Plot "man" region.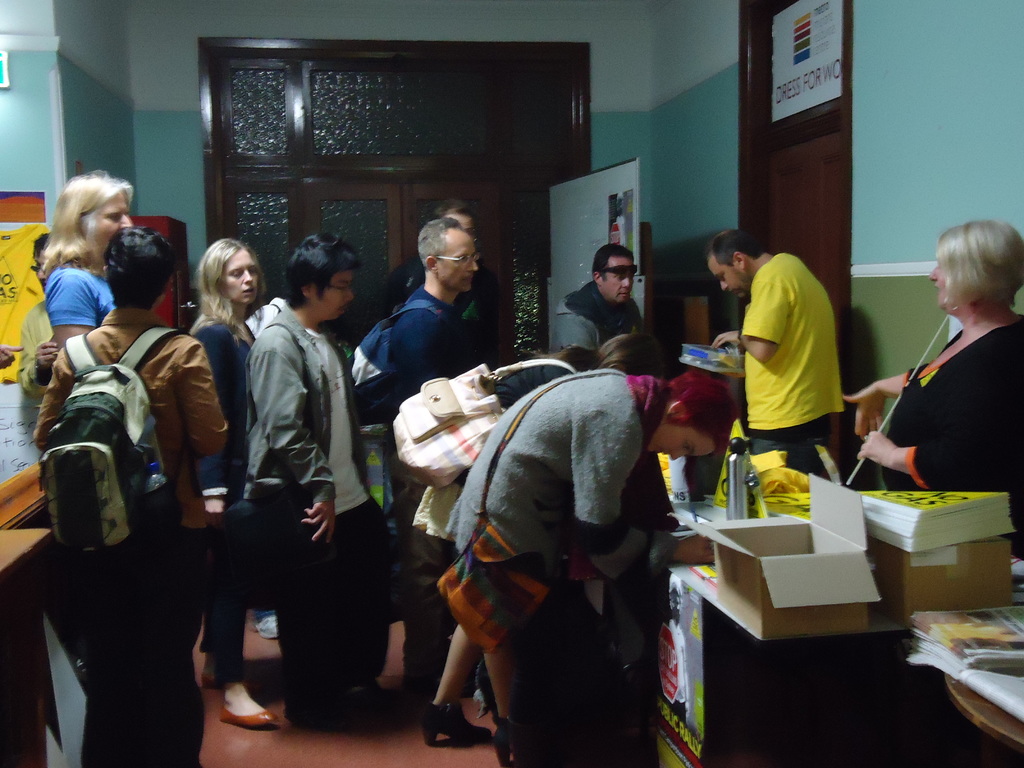
Plotted at Rect(365, 211, 503, 722).
